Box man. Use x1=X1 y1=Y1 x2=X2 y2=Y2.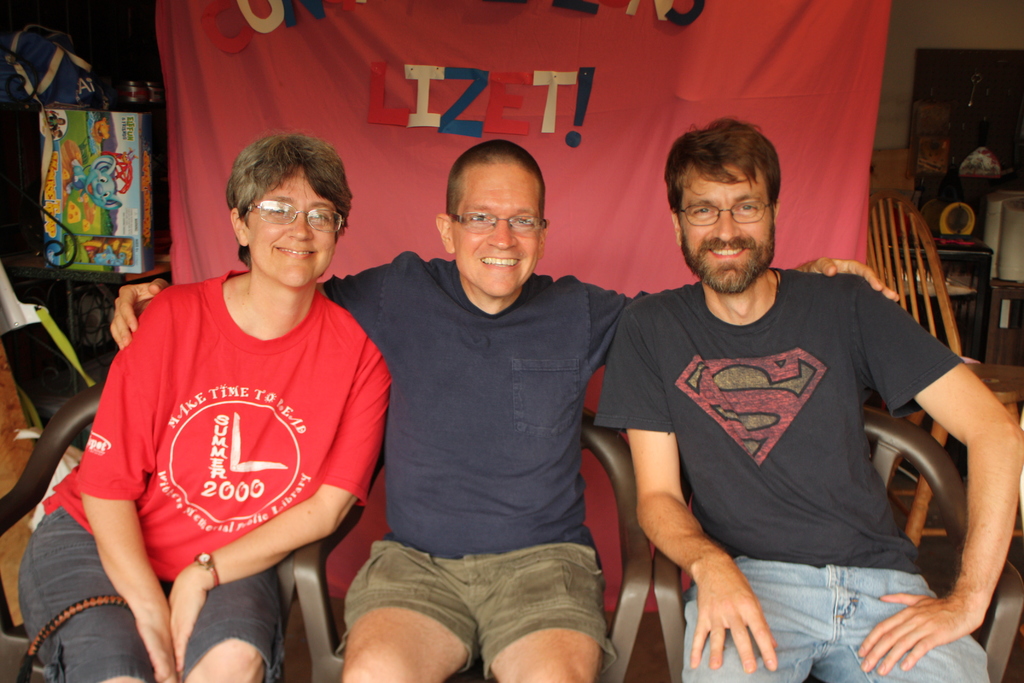
x1=105 y1=142 x2=899 y2=682.
